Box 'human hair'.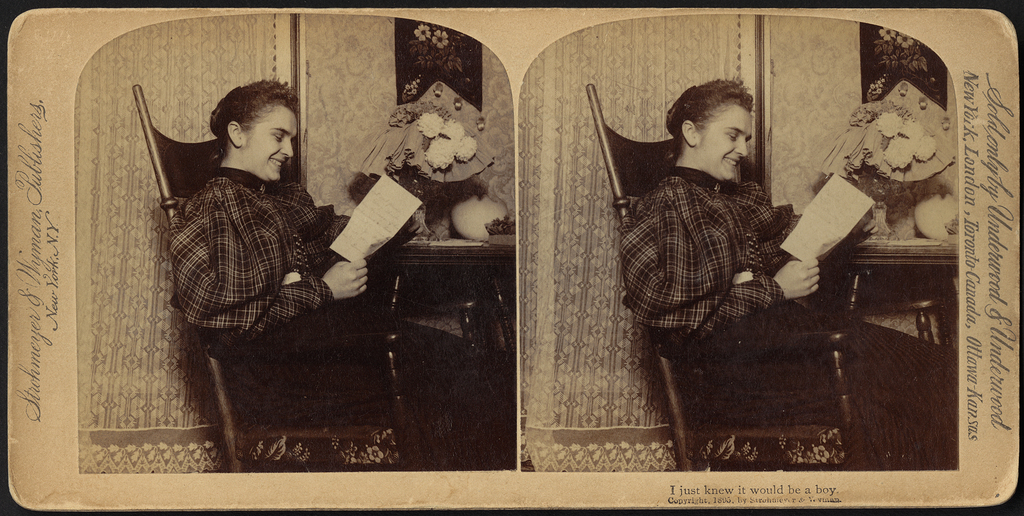
select_region(206, 76, 300, 144).
